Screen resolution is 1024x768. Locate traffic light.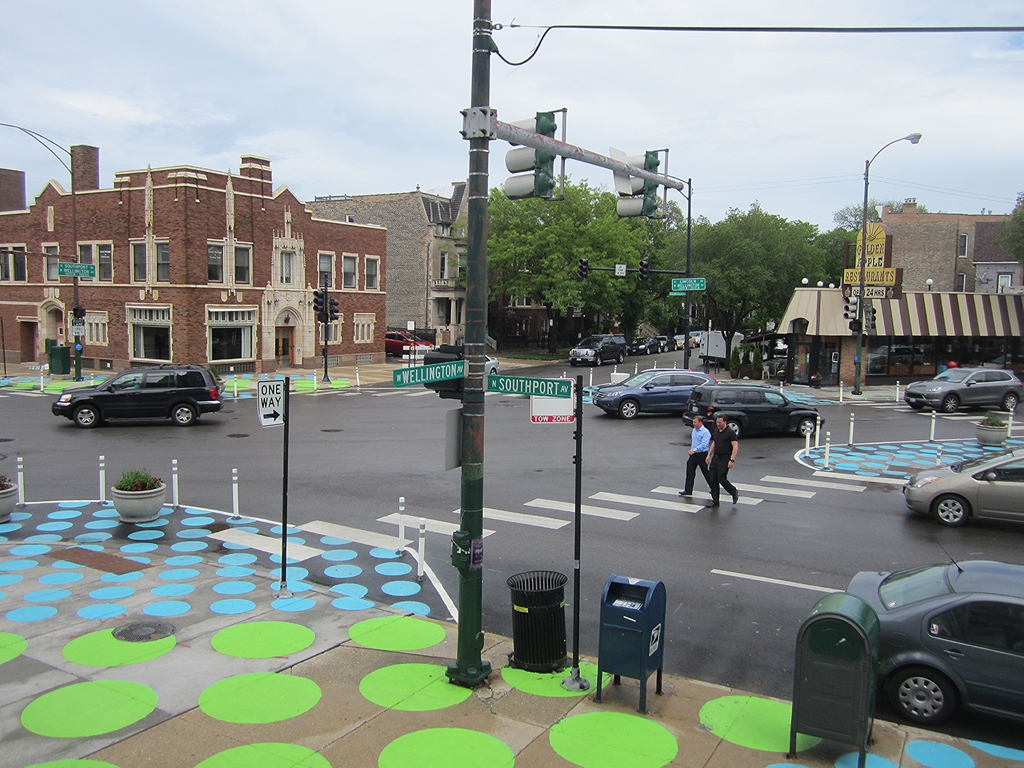
x1=639, y1=261, x2=650, y2=281.
